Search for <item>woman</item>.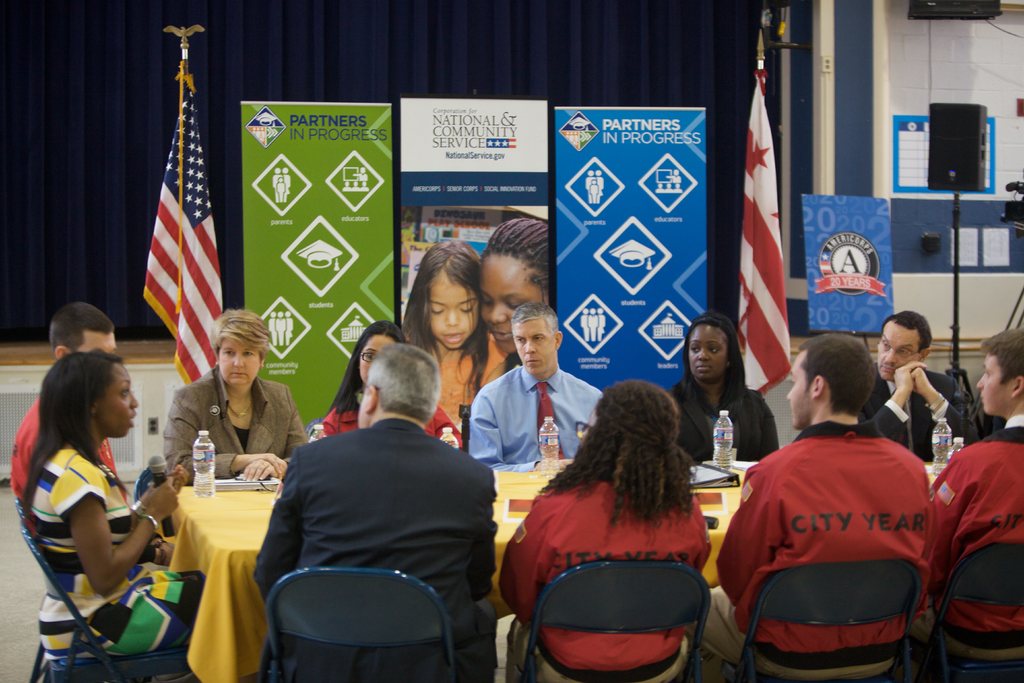
Found at x1=666 y1=312 x2=776 y2=462.
